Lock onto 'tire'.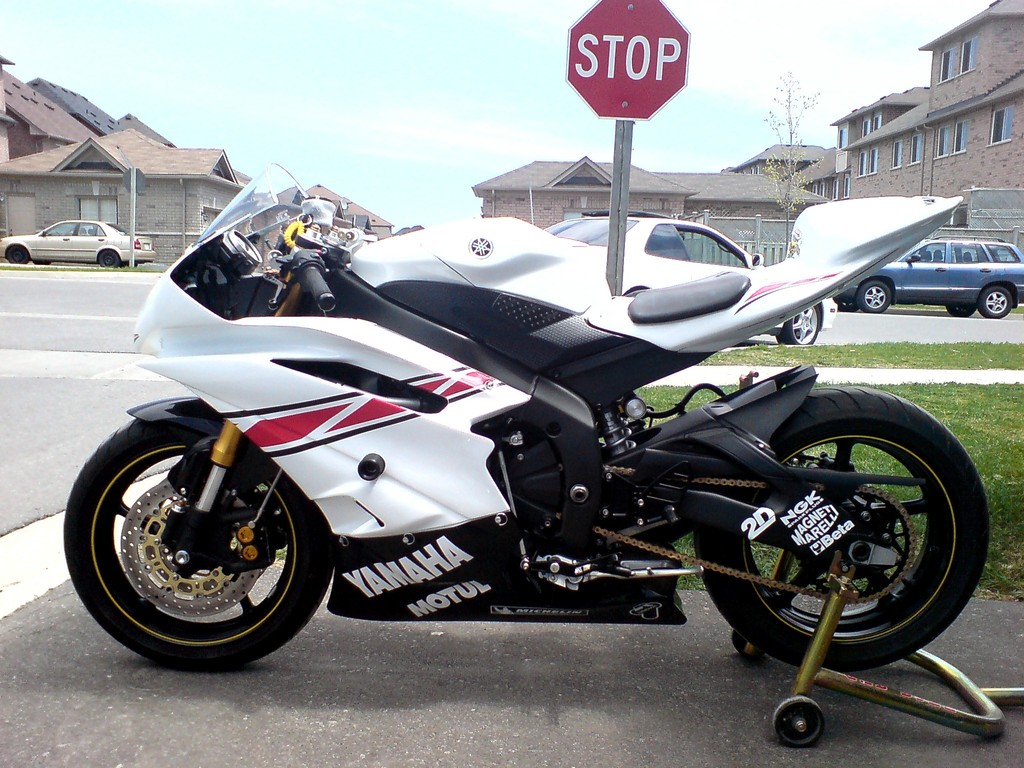
Locked: detection(774, 697, 827, 745).
